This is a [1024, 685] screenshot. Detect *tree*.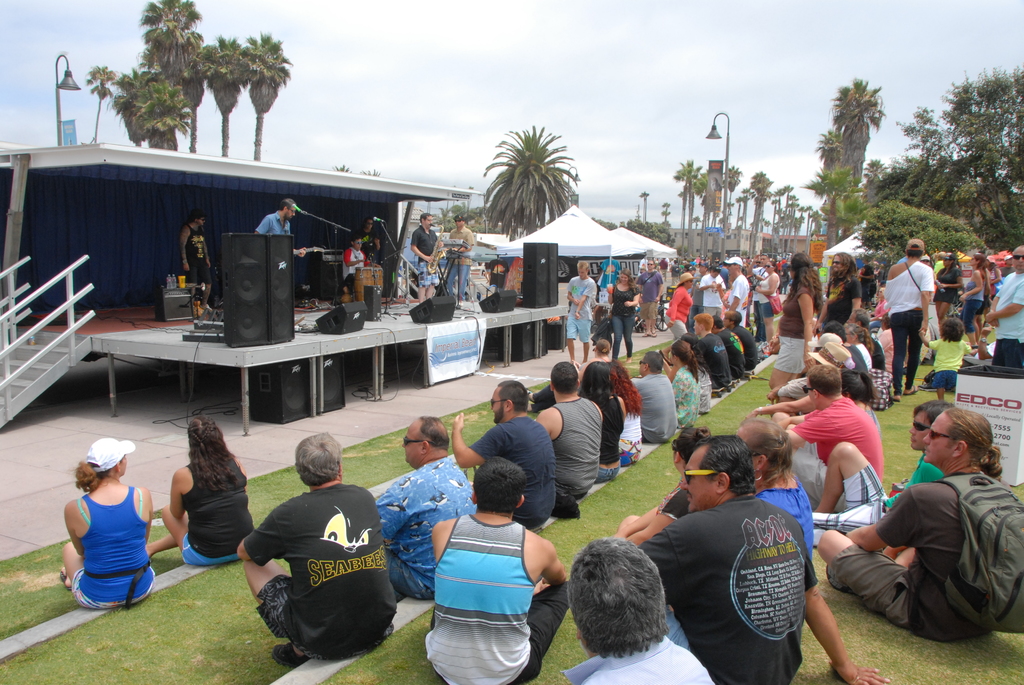
(256,28,286,164).
